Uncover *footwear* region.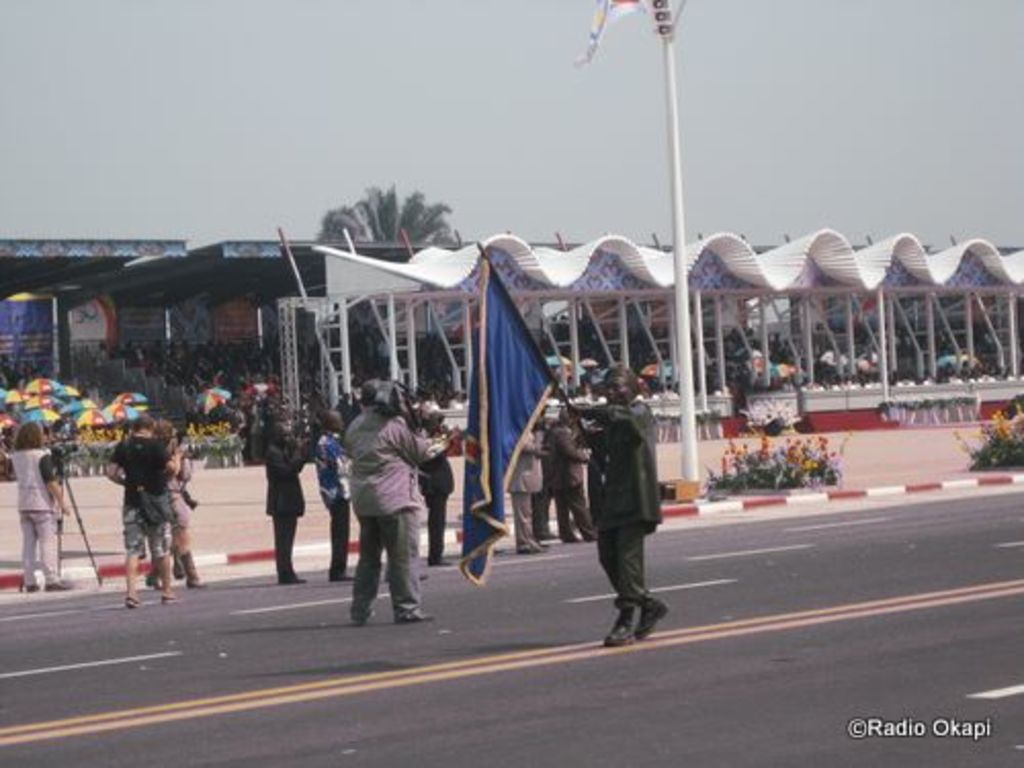
Uncovered: 602/608/635/643.
